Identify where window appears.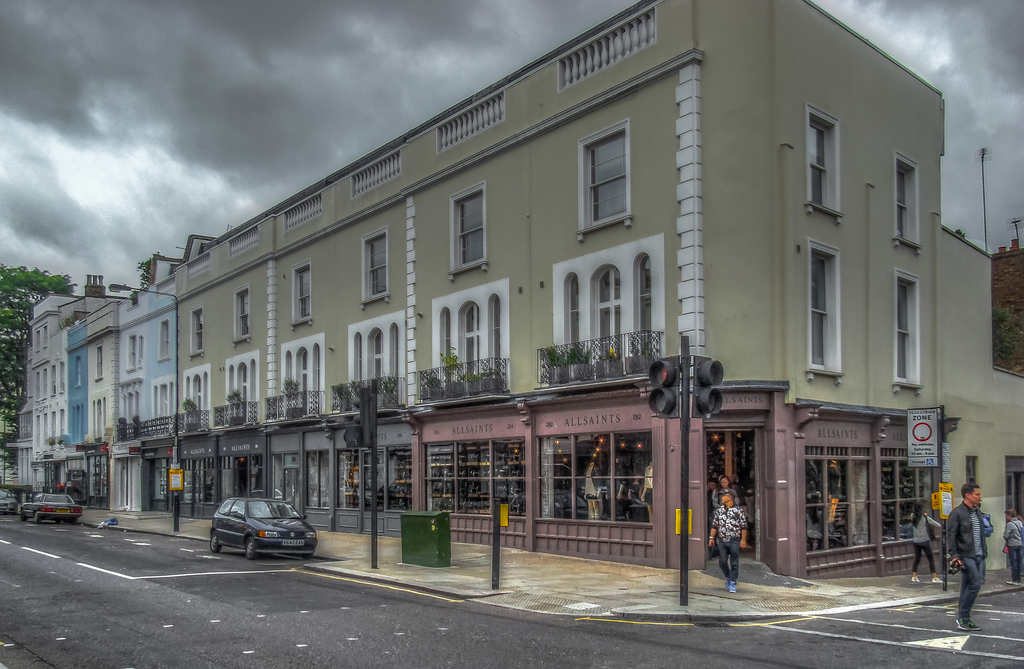
Appears at 193,304,205,355.
